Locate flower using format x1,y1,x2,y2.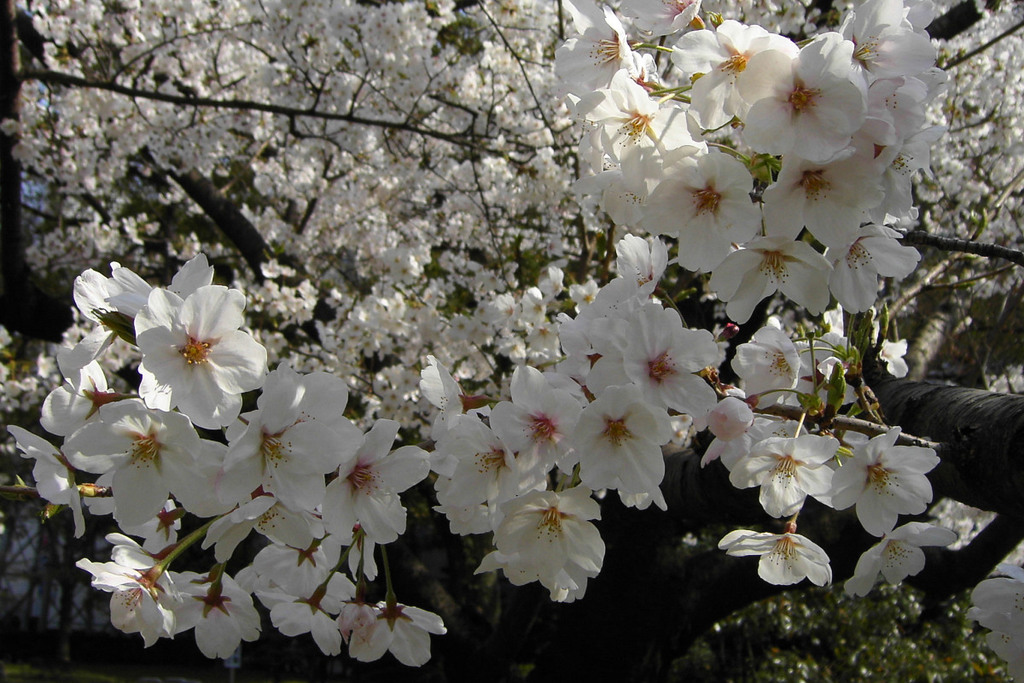
553,0,664,90.
